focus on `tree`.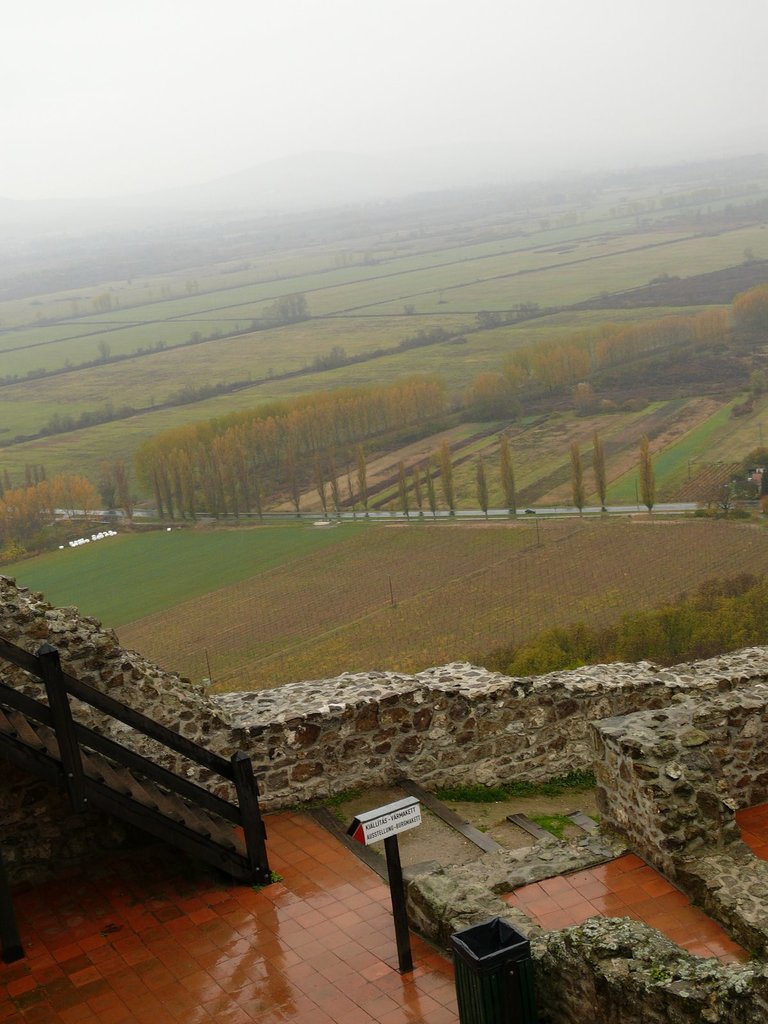
Focused at 589:429:611:514.
